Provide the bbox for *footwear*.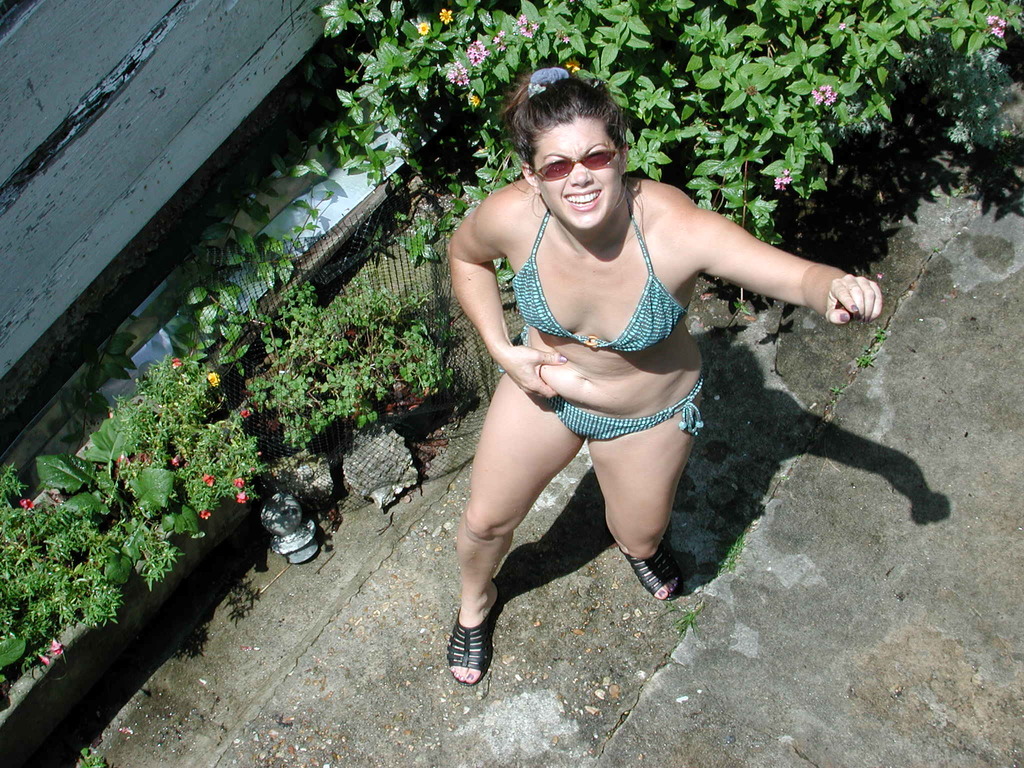
(620,537,686,603).
